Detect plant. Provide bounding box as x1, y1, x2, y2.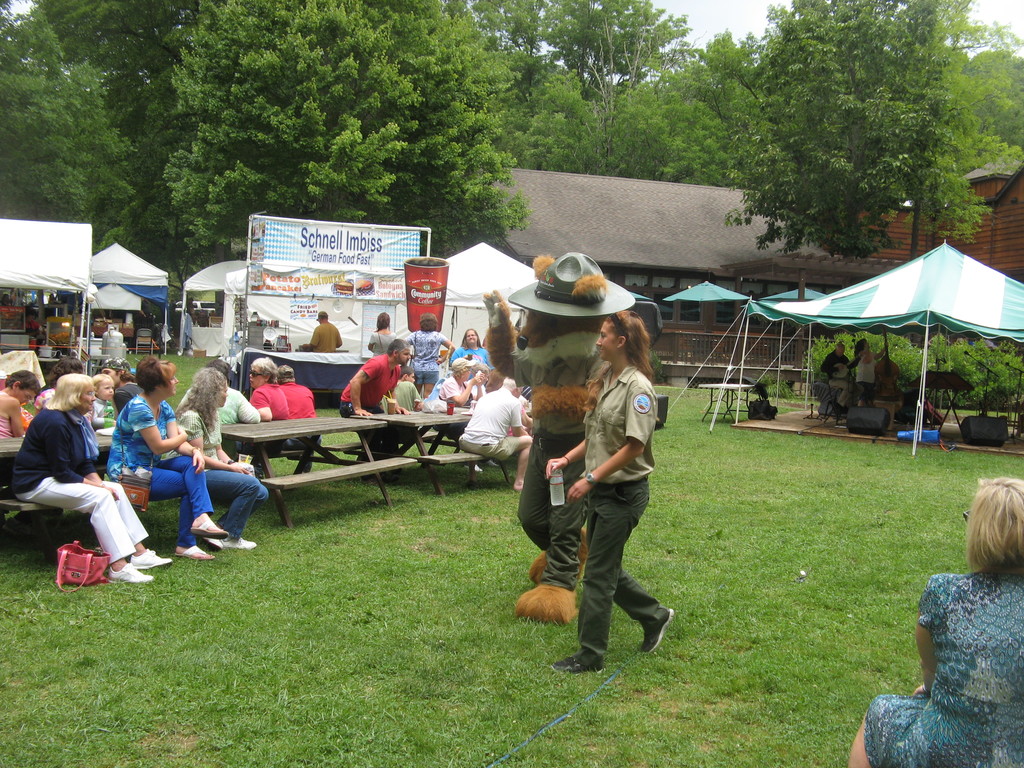
797, 323, 1023, 411.
